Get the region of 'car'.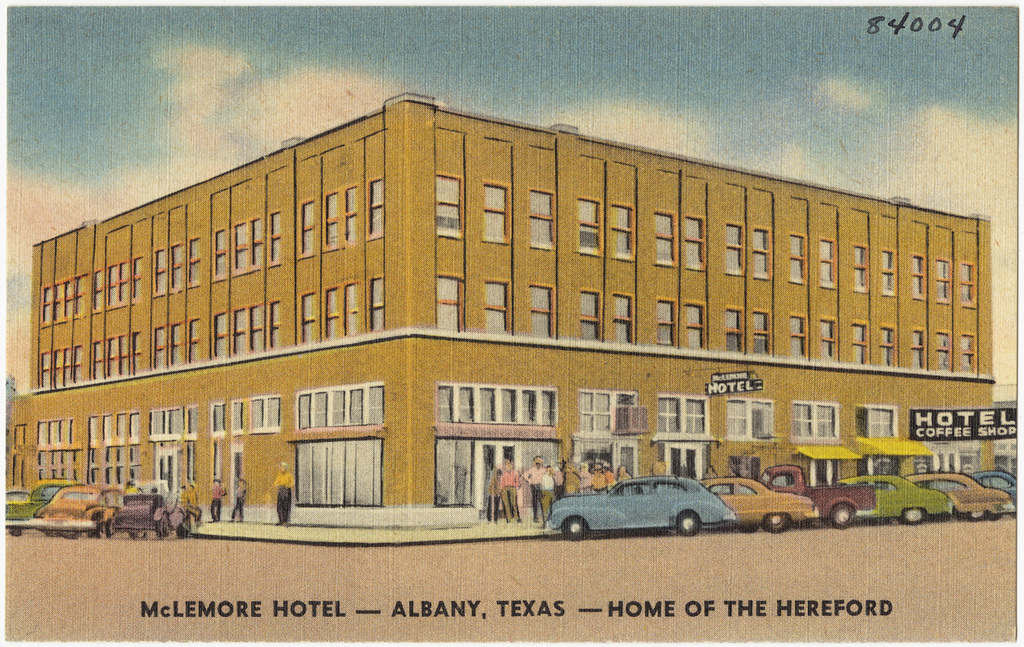
{"left": 842, "top": 474, "right": 954, "bottom": 528}.
